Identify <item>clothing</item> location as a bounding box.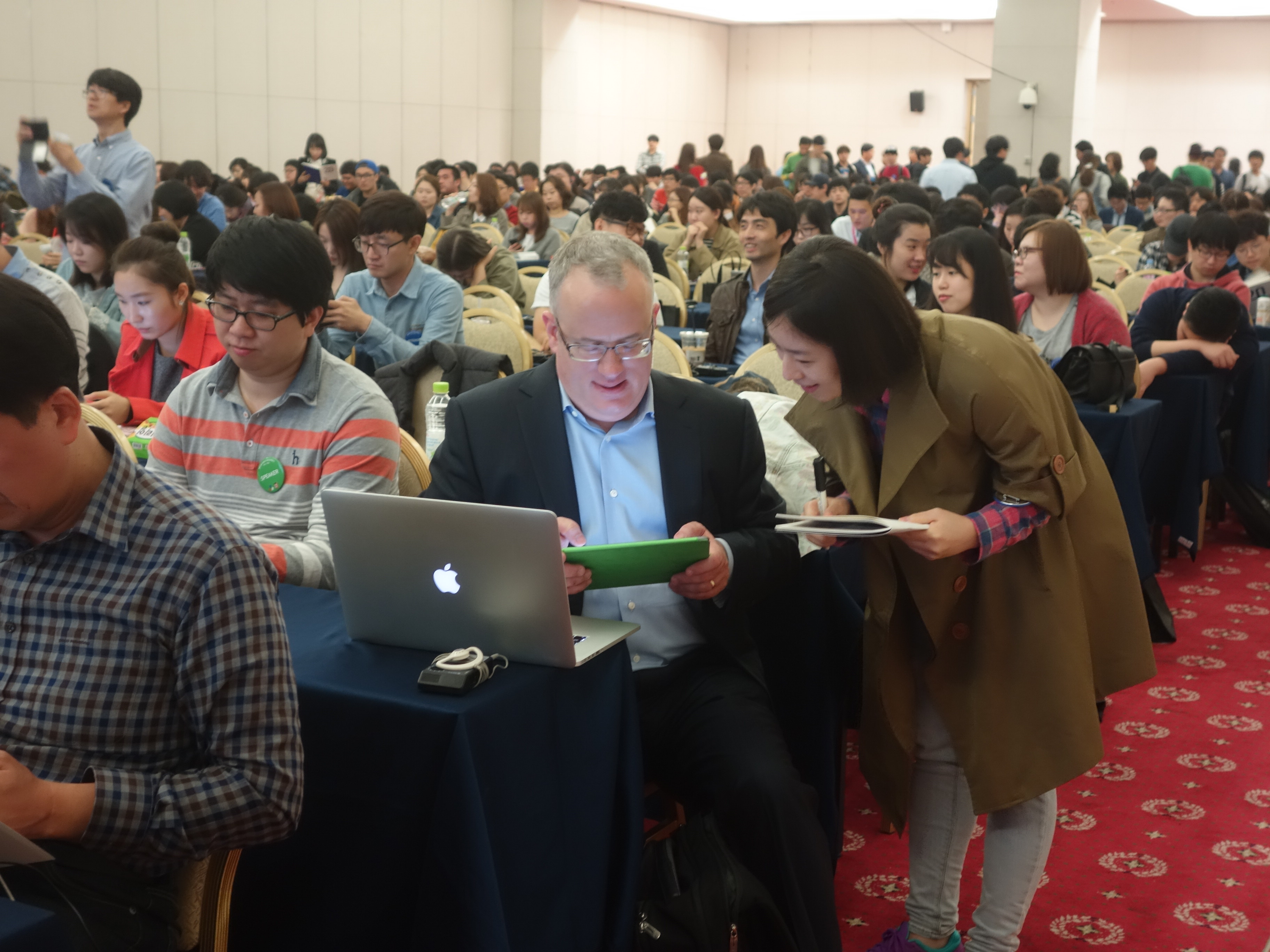
region(148, 128, 290, 331).
